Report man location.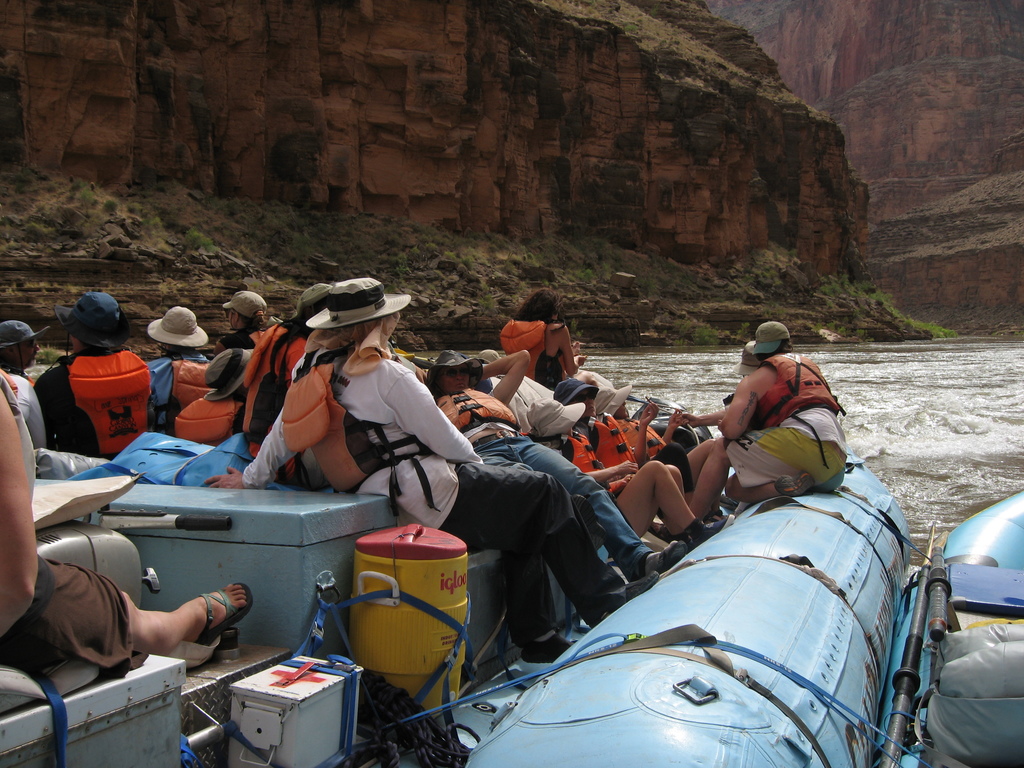
Report: {"left": 31, "top": 288, "right": 150, "bottom": 459}.
